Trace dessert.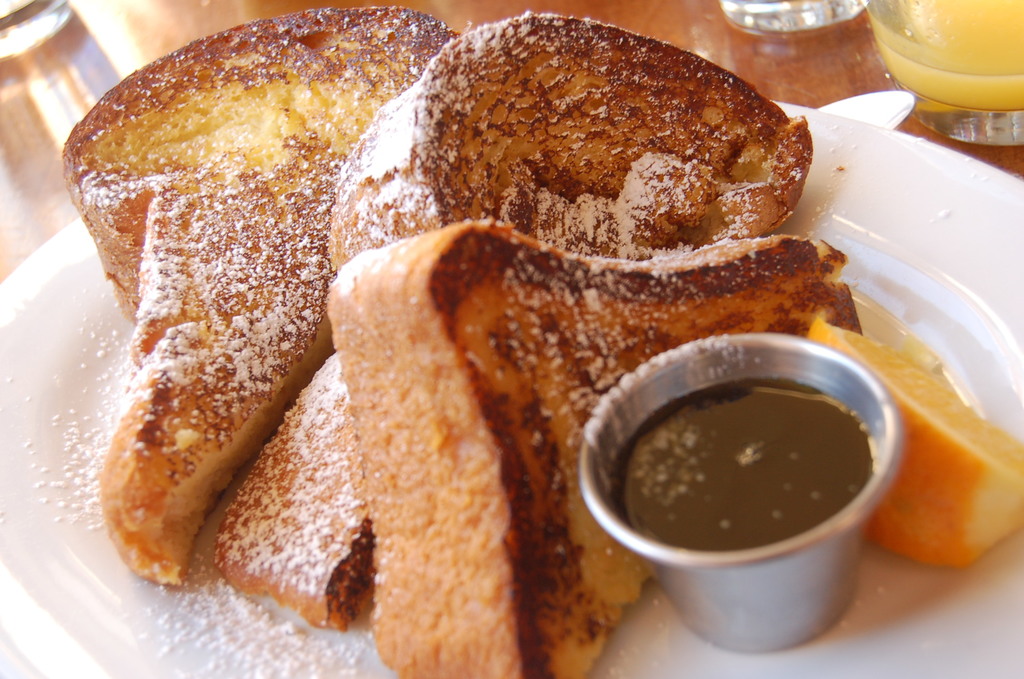
Traced to [70,4,452,599].
